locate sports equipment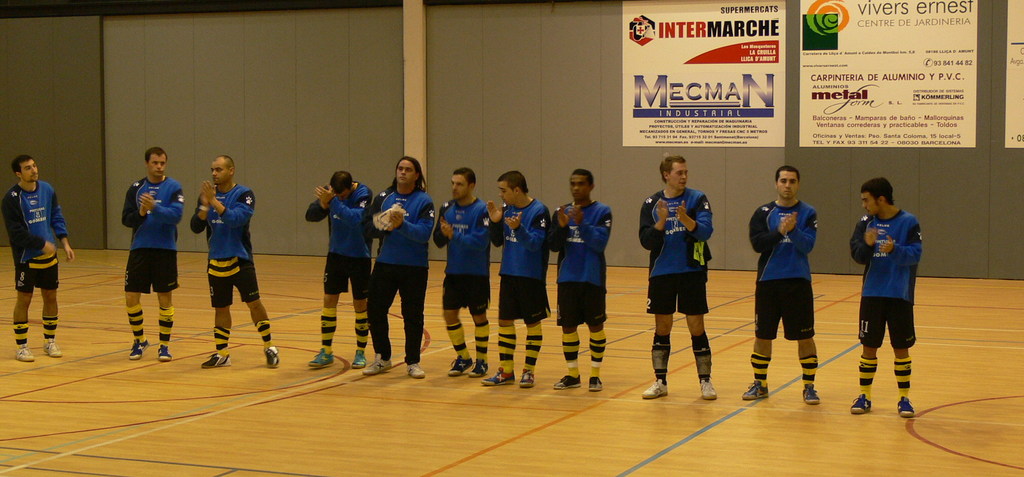
<box>349,352,364,366</box>
